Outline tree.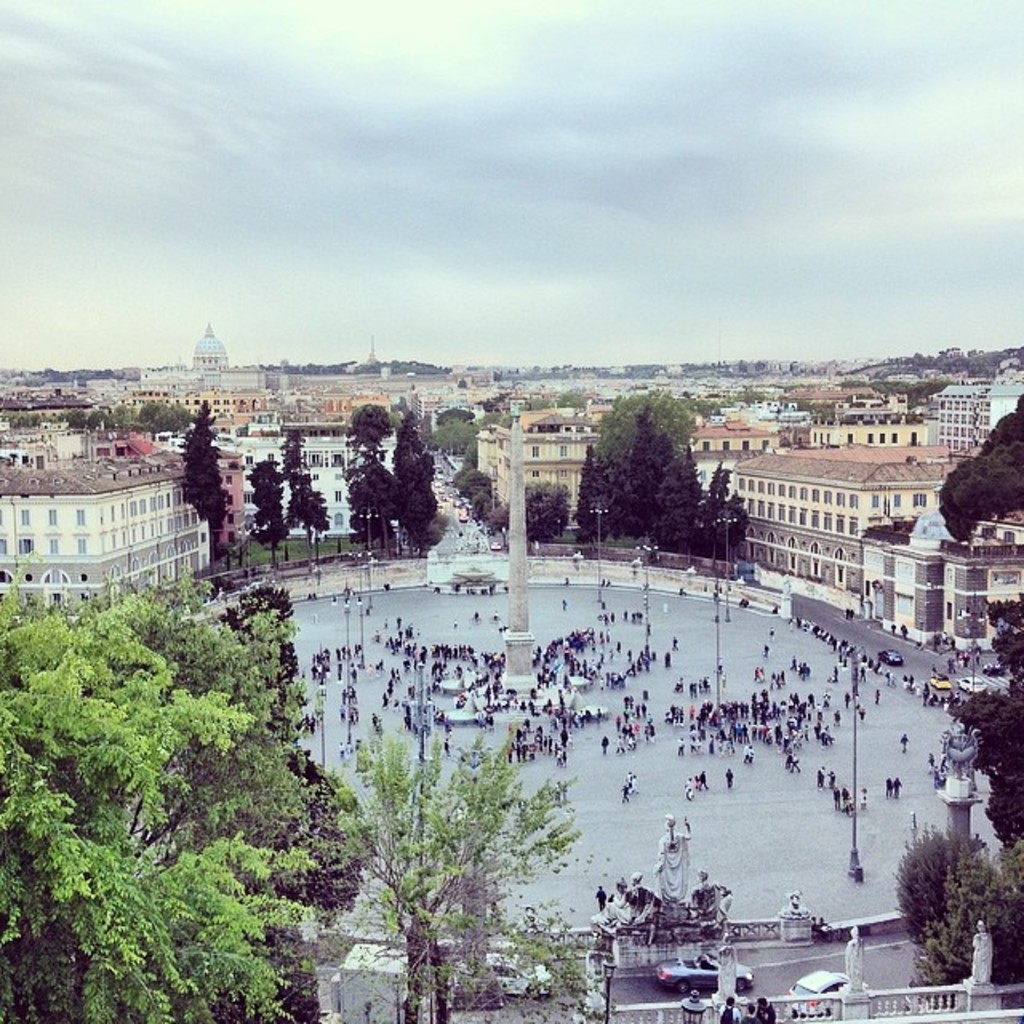
Outline: 286:434:331:562.
